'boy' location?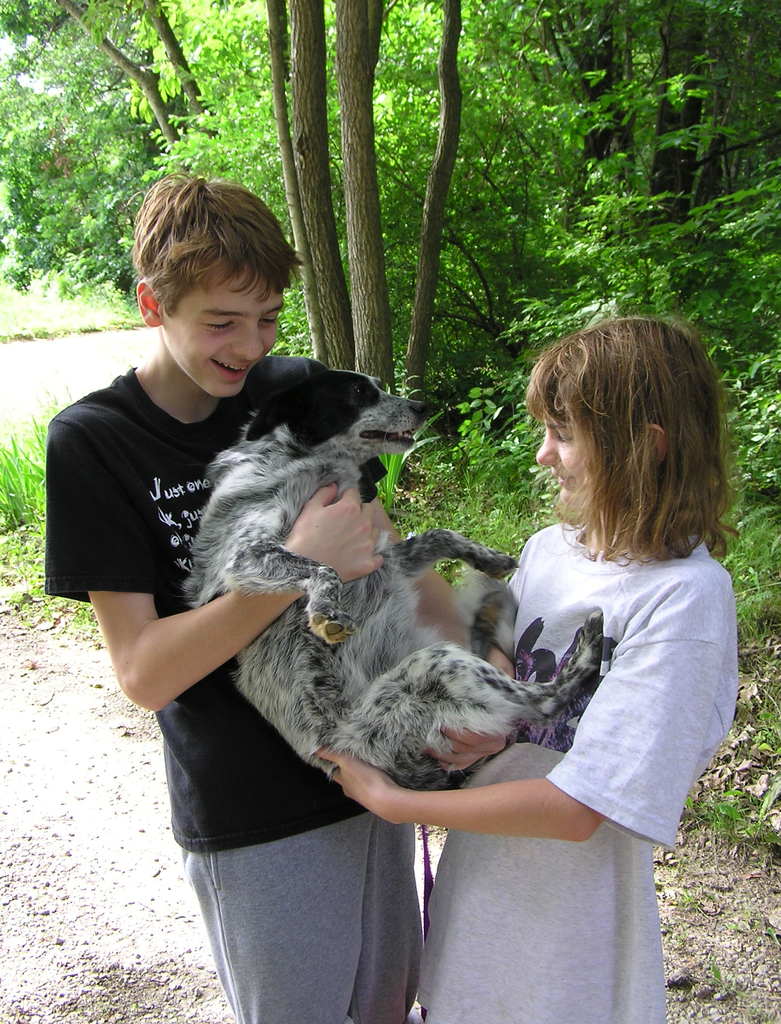
left=38, top=175, right=427, bottom=1023
